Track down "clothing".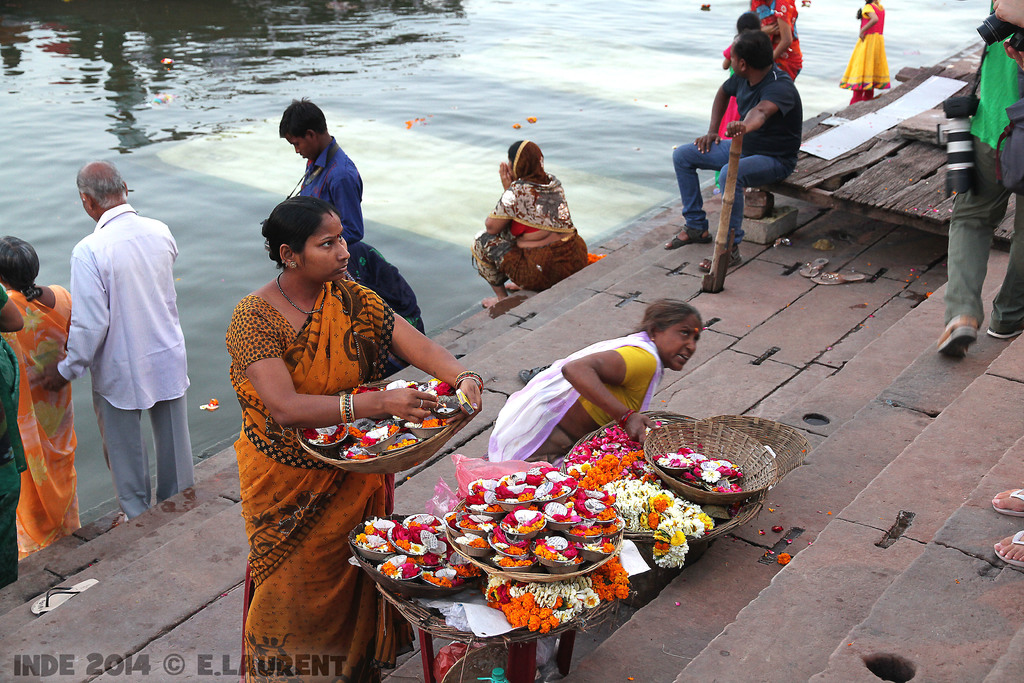
Tracked to [673,60,805,247].
